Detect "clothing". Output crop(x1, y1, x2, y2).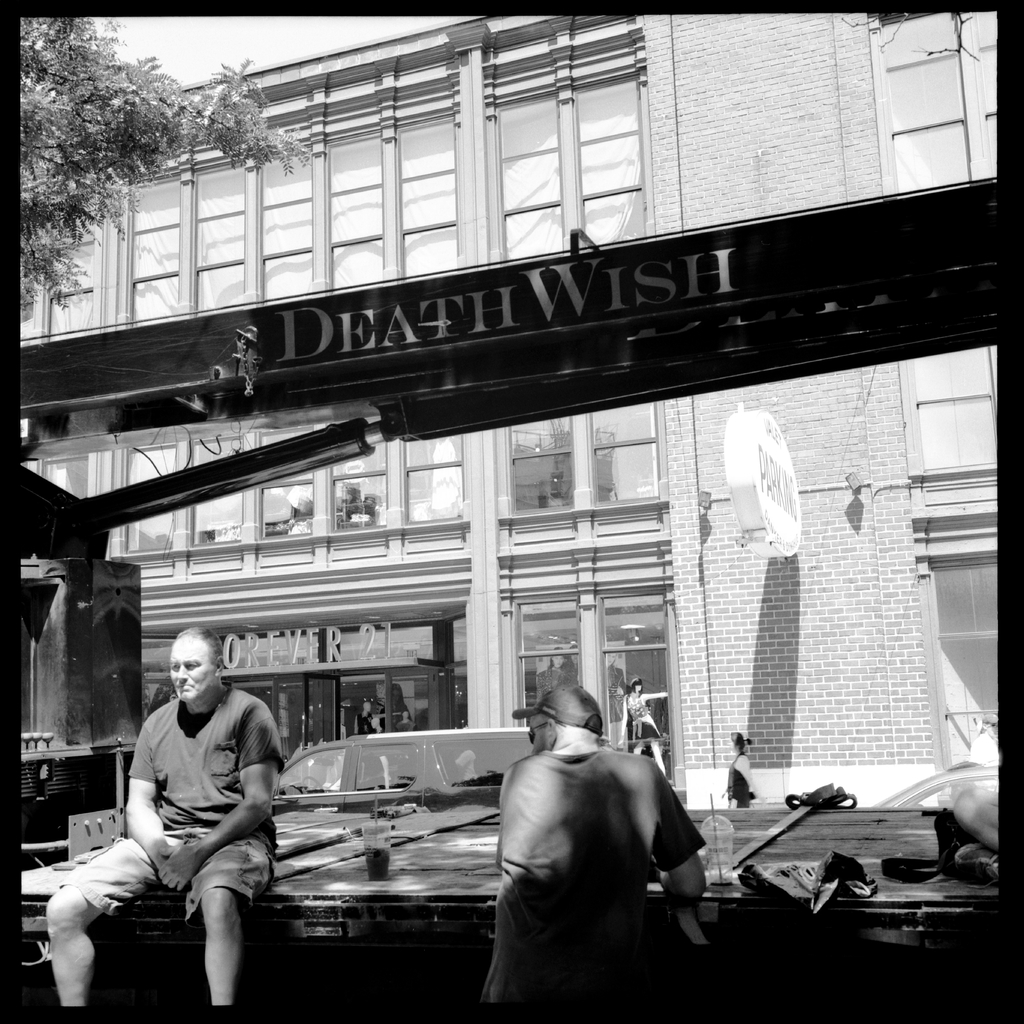
crop(65, 680, 291, 925).
